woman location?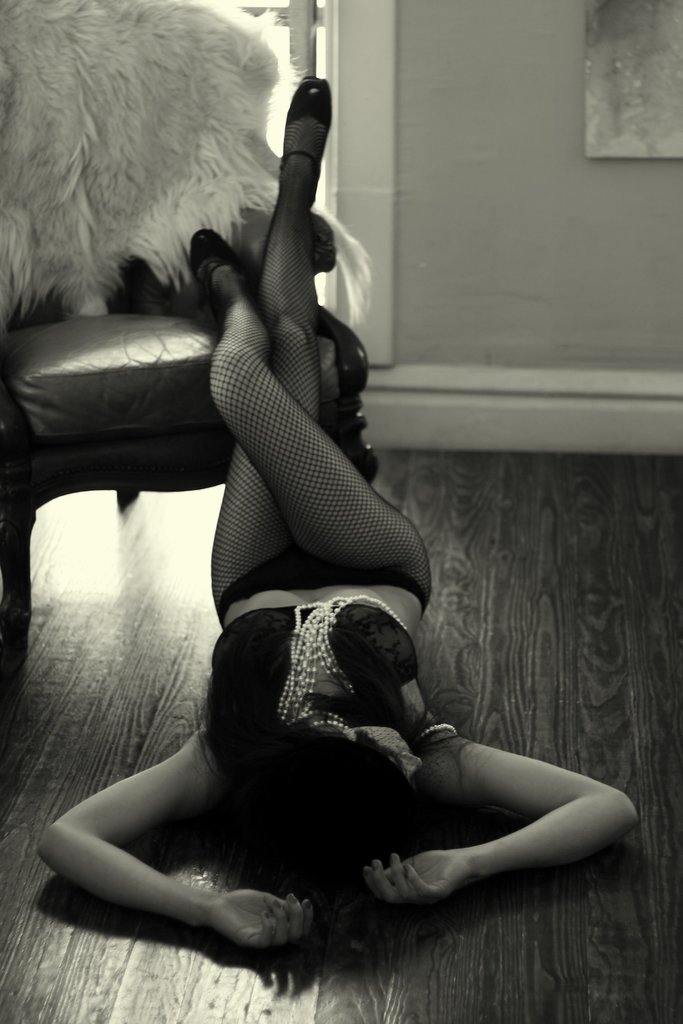
pyautogui.locateOnScreen(85, 11, 499, 1013)
